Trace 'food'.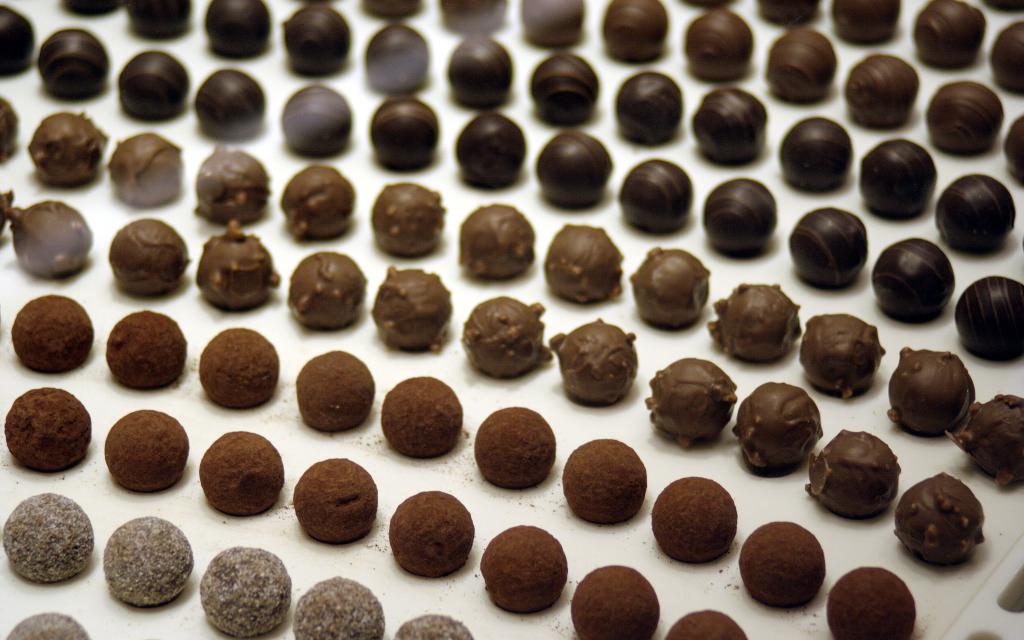
Traced to rect(988, 20, 1023, 97).
